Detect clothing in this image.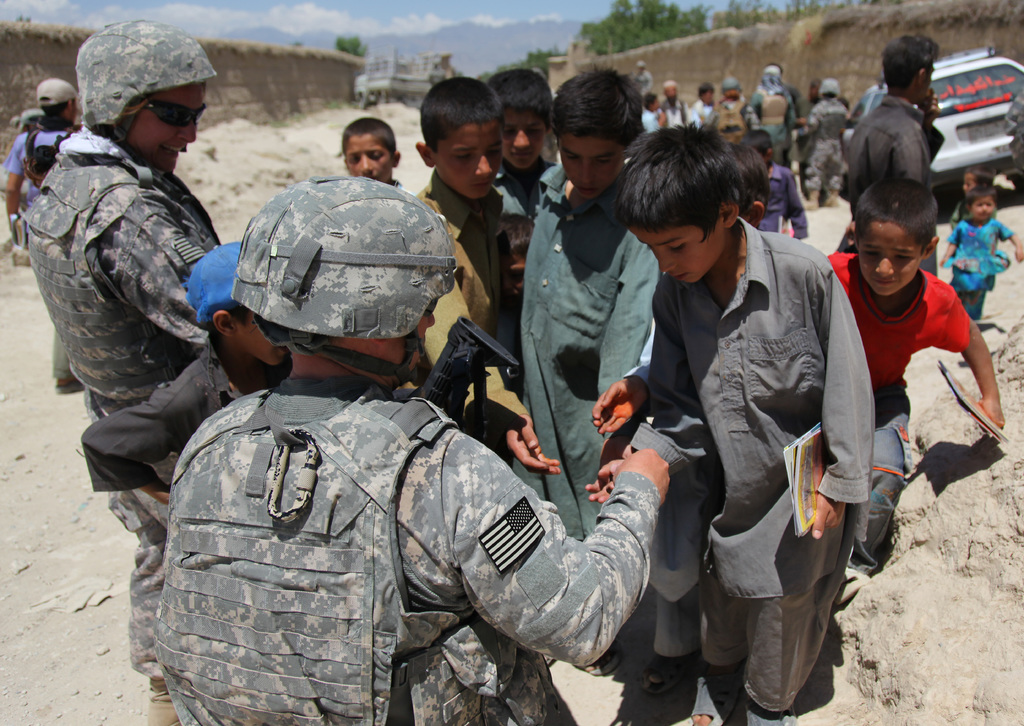
Detection: 710/98/765/148.
